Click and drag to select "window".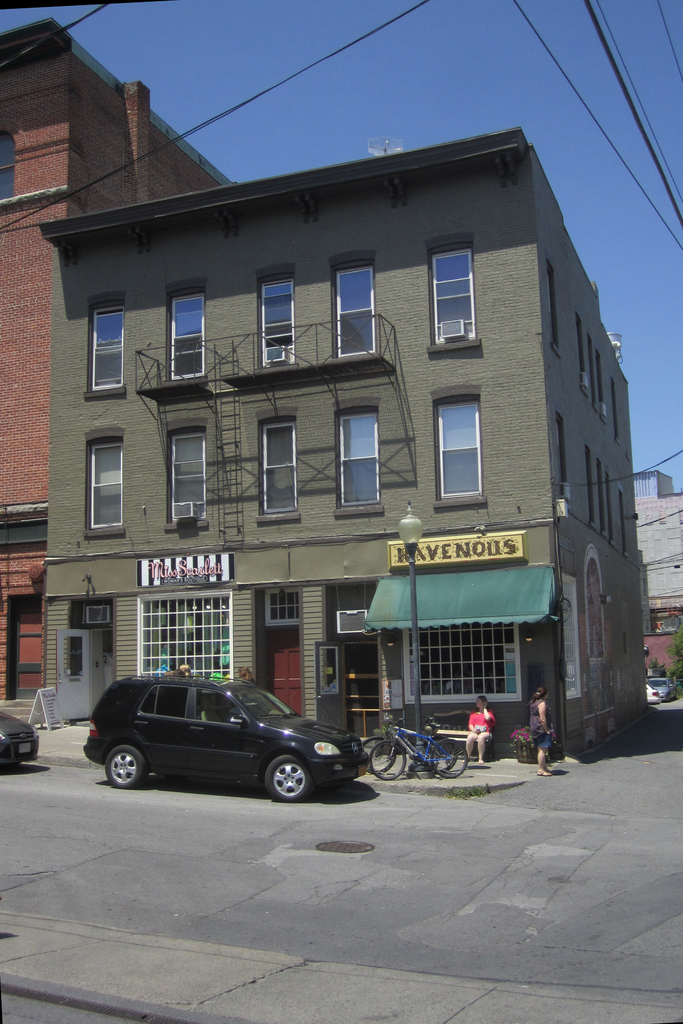
Selection: Rect(170, 433, 210, 519).
